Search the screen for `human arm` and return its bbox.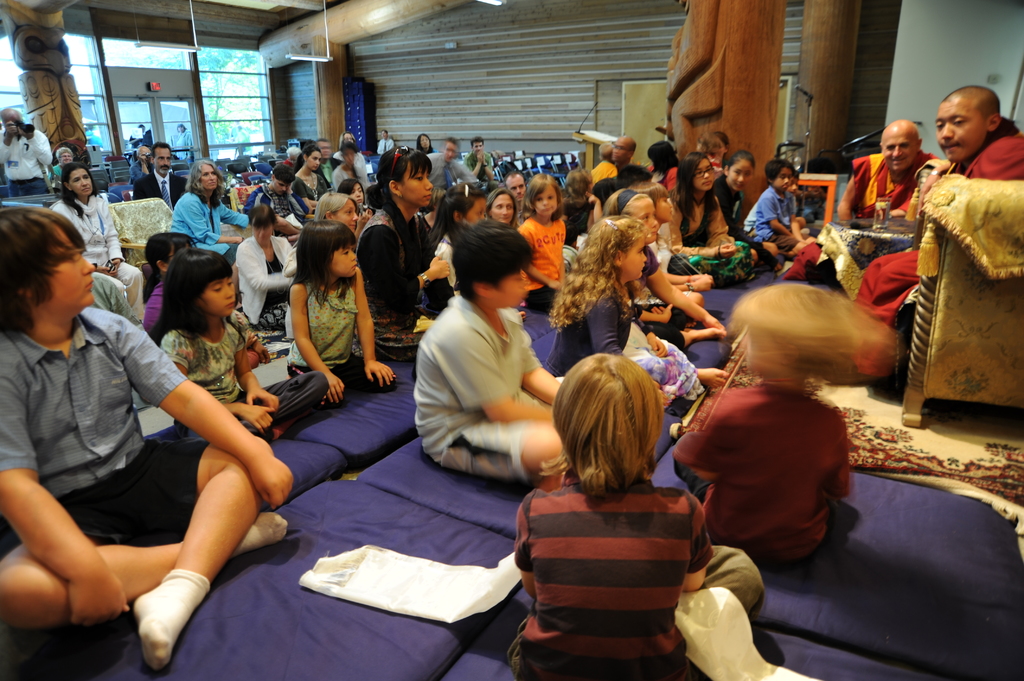
Found: (756,190,790,237).
